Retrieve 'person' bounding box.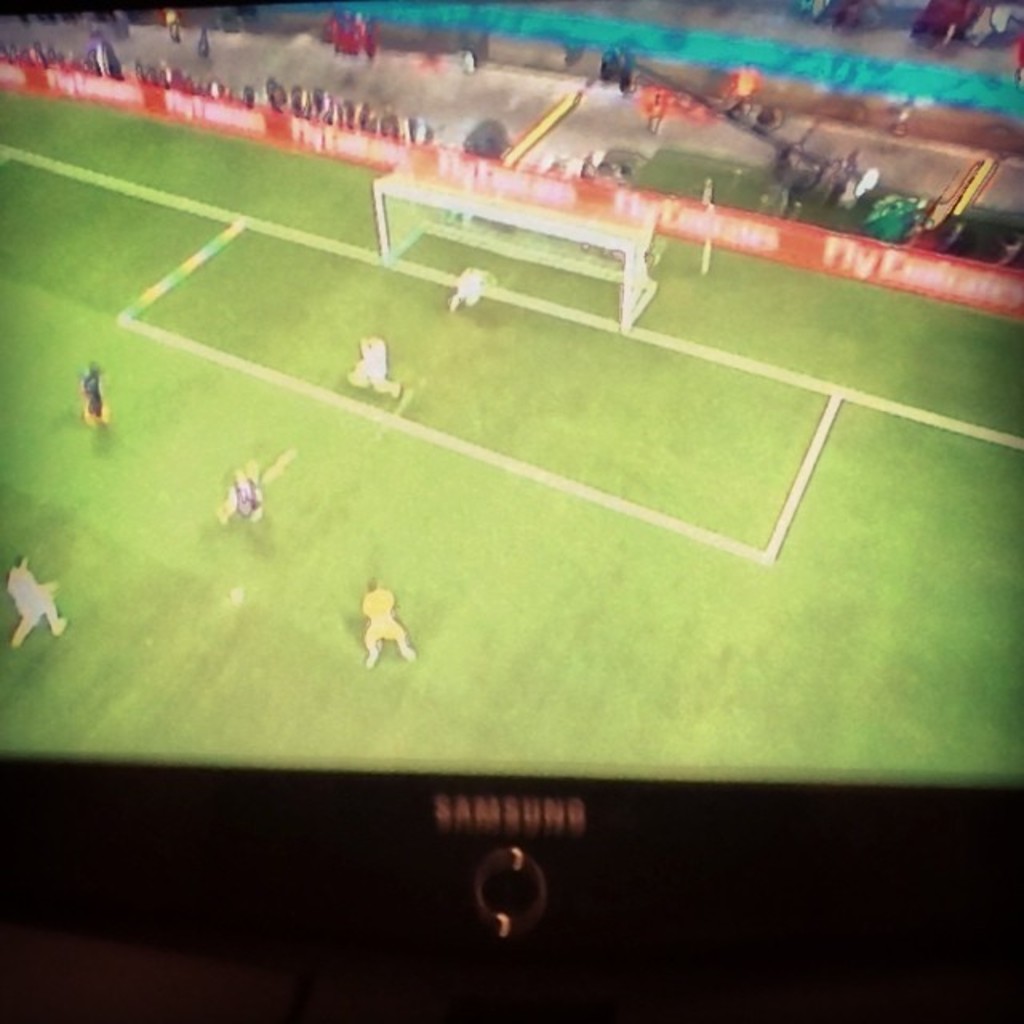
Bounding box: <bbox>451, 269, 494, 306</bbox>.
